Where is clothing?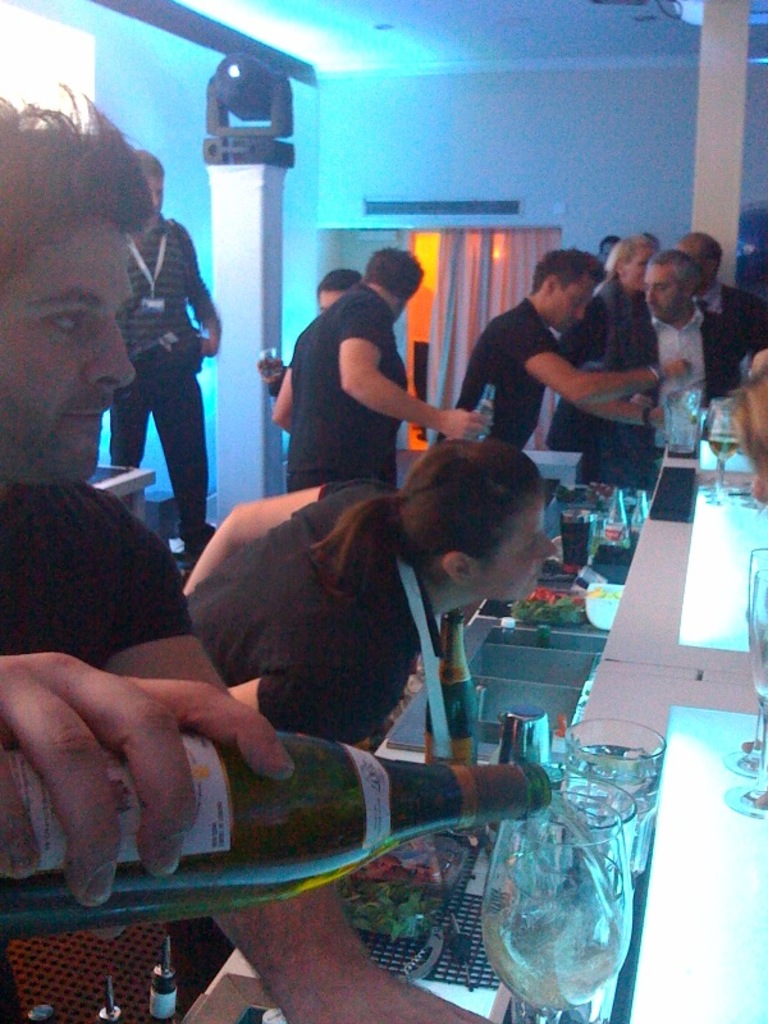
crop(557, 287, 644, 347).
